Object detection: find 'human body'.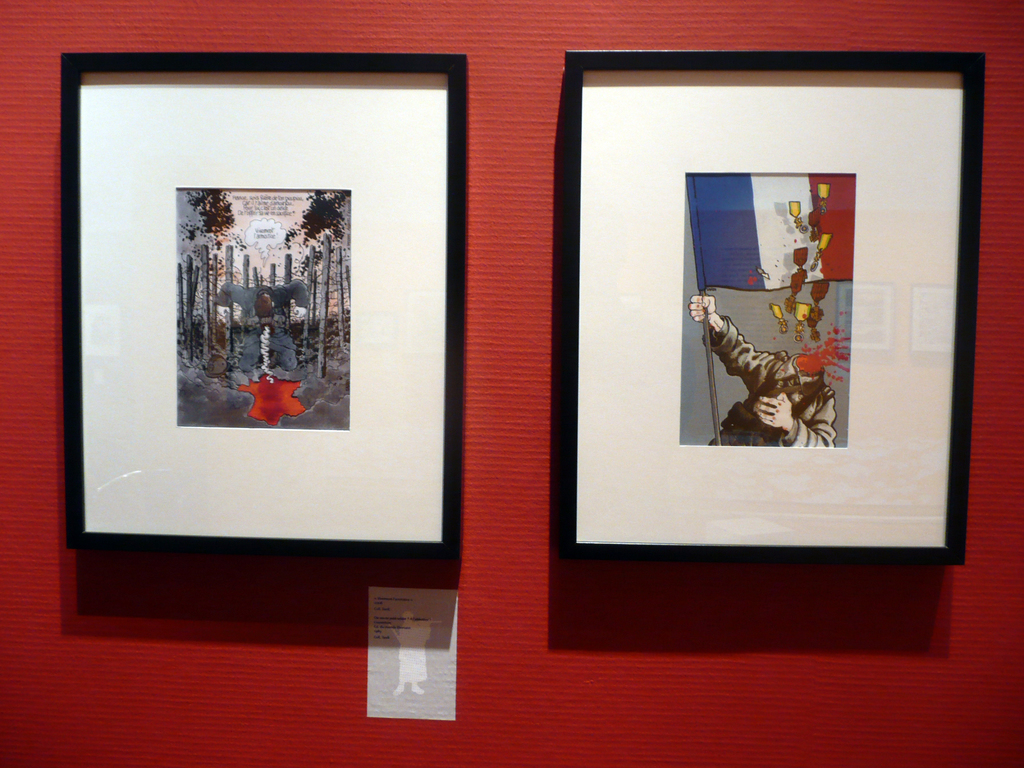
[691, 297, 832, 441].
